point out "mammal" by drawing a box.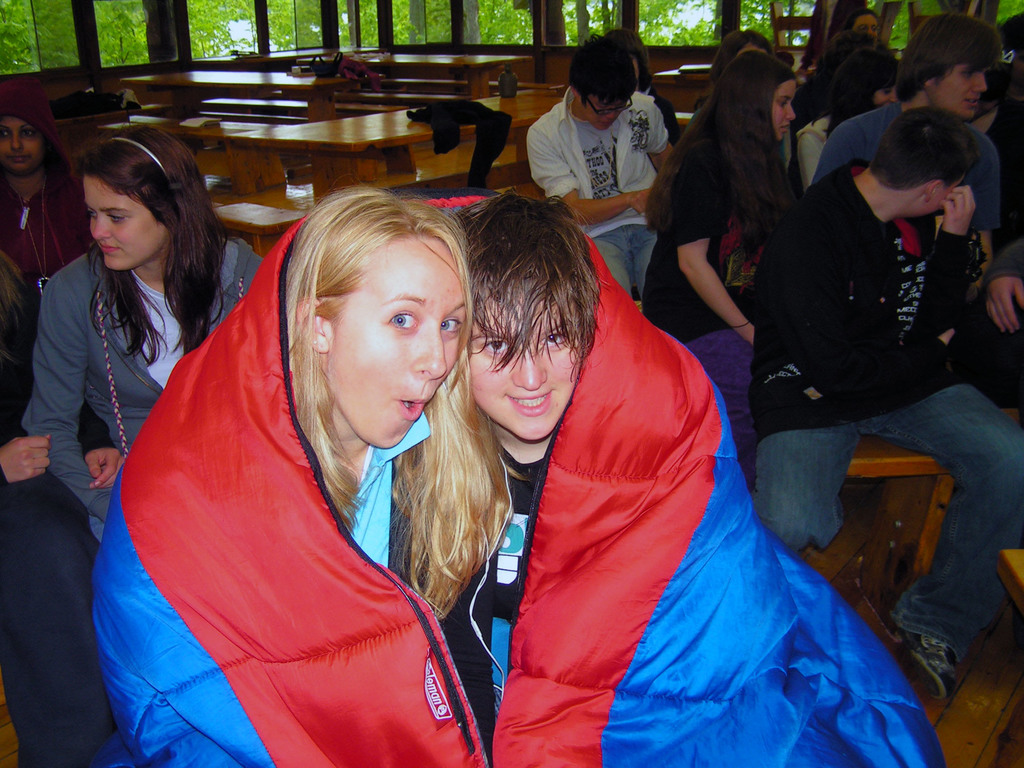
(x1=394, y1=197, x2=609, y2=767).
